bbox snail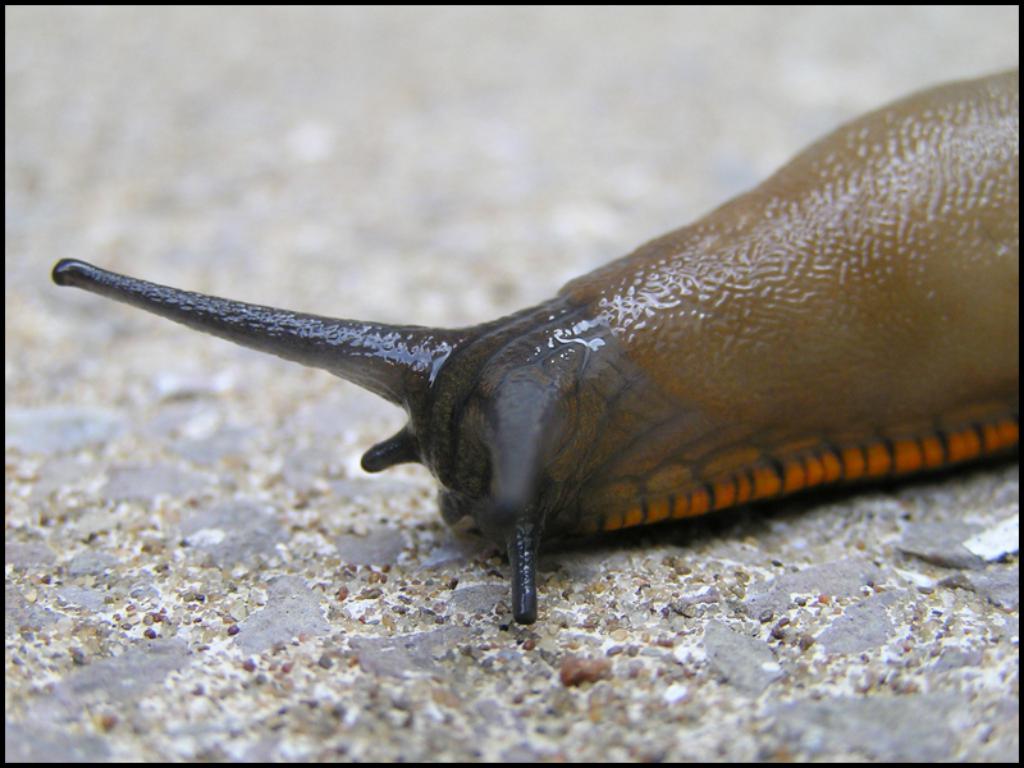
select_region(49, 65, 1019, 627)
